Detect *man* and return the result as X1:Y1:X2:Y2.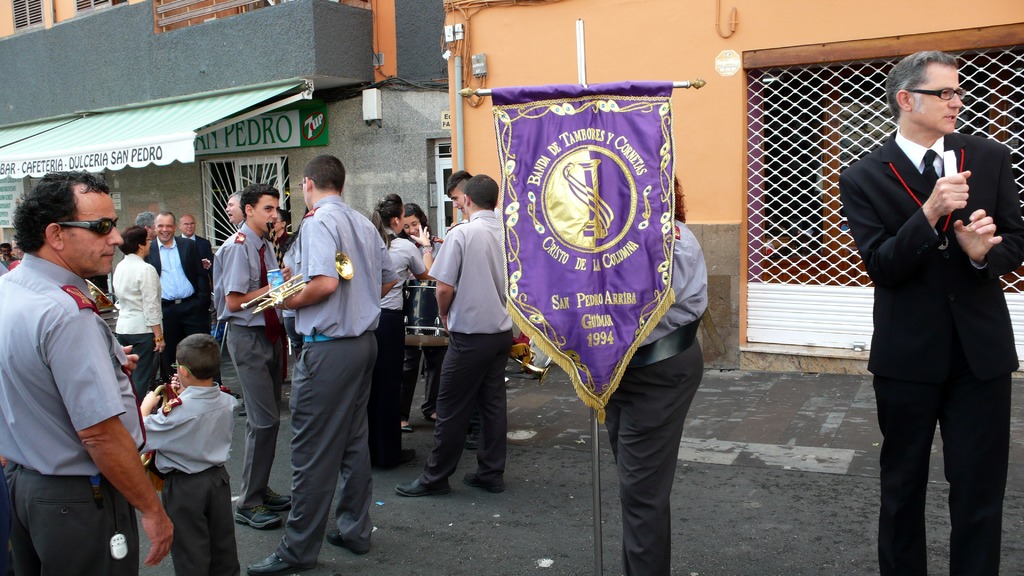
135:210:163:240.
